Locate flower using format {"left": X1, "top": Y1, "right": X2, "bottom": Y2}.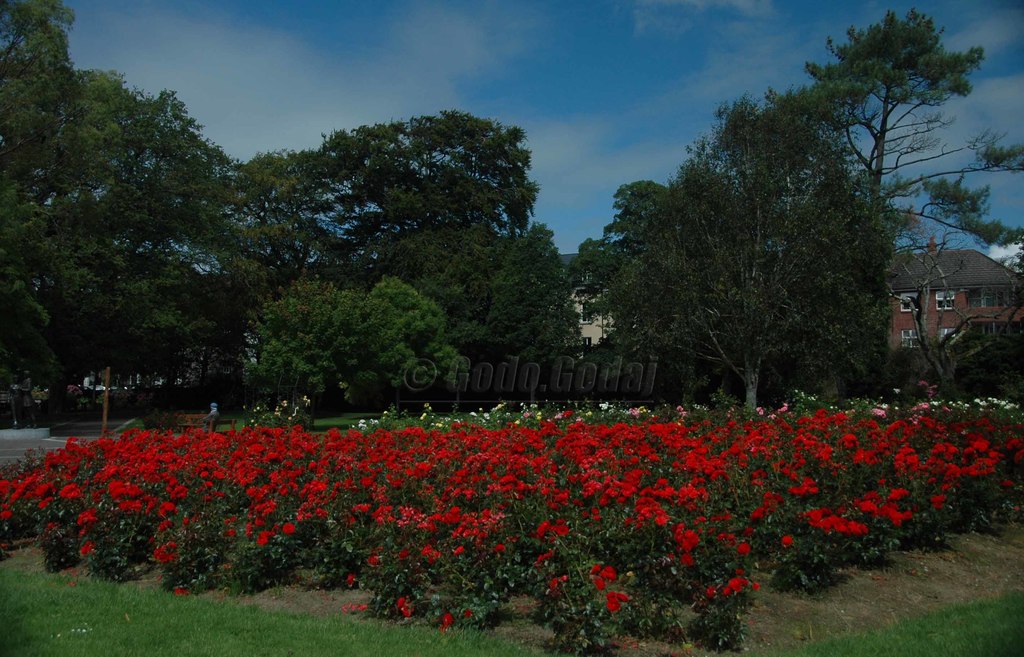
{"left": 344, "top": 572, "right": 356, "bottom": 590}.
